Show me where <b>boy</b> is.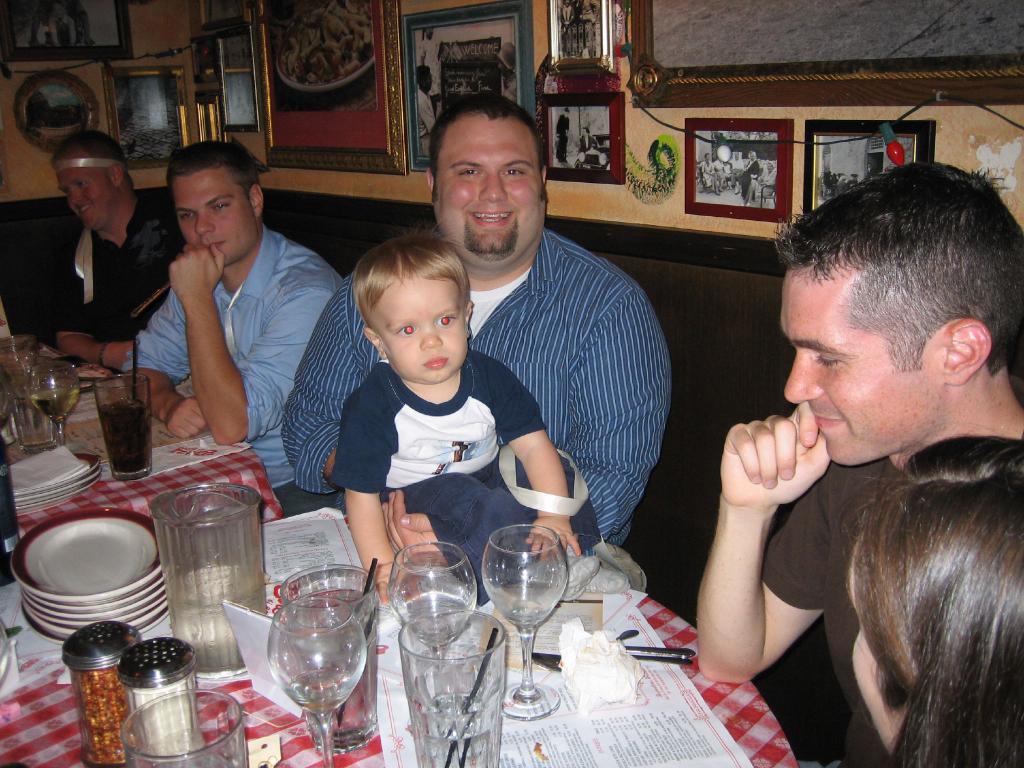
<b>boy</b> is at [703, 161, 1023, 767].
